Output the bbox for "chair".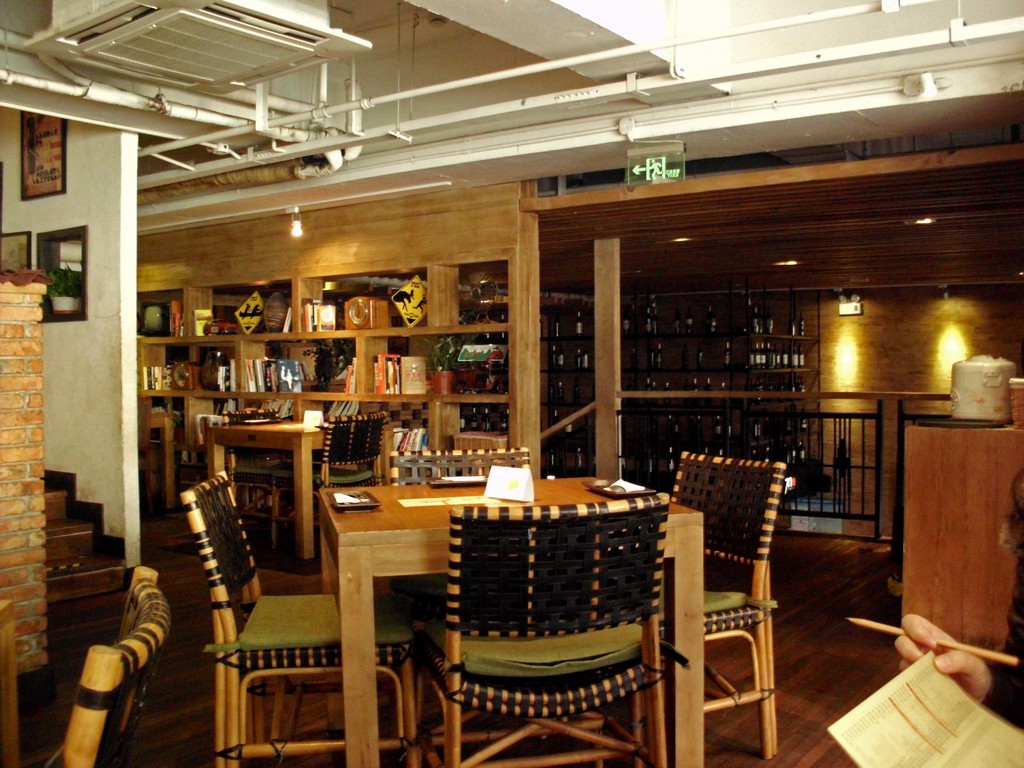
rect(38, 569, 177, 767).
